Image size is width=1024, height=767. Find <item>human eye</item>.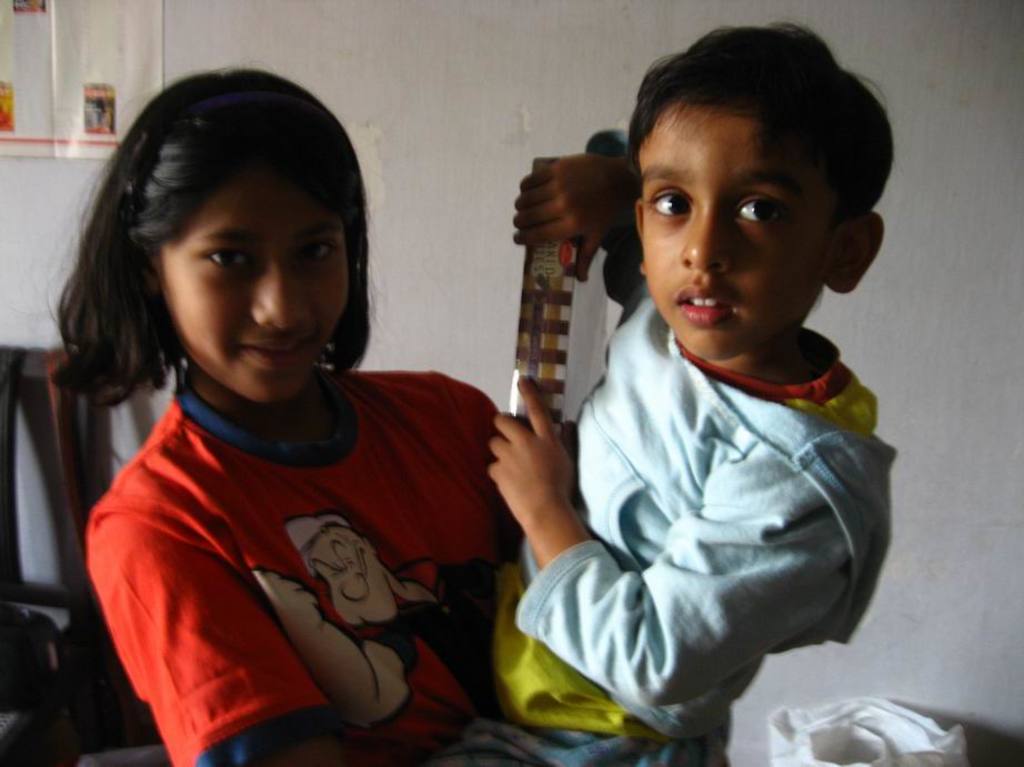
{"x1": 293, "y1": 238, "x2": 341, "y2": 264}.
